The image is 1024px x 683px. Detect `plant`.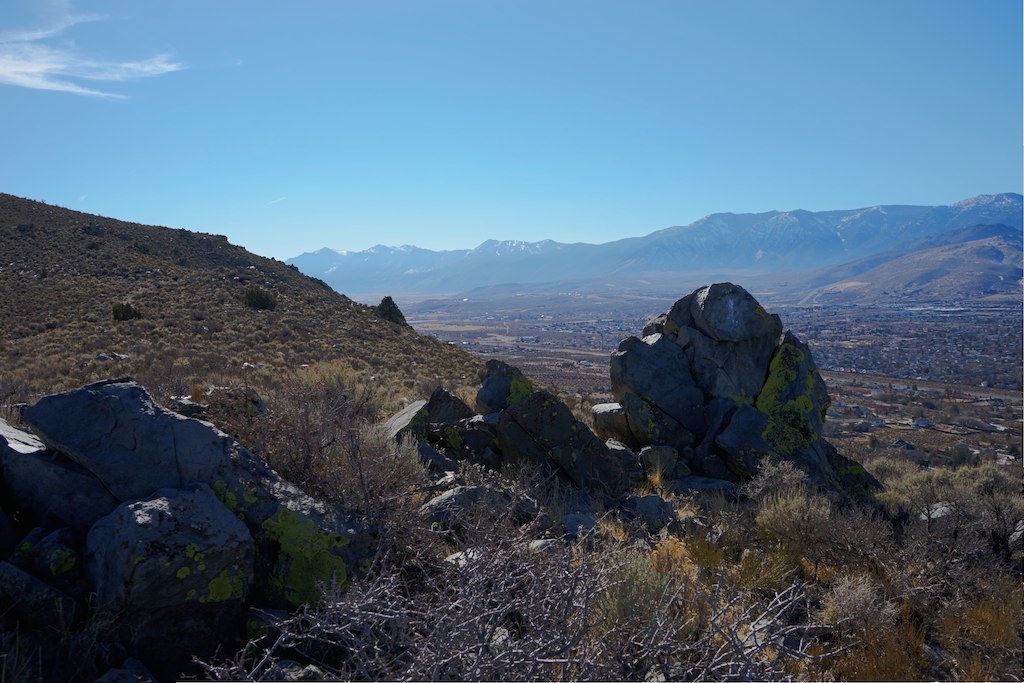
Detection: [x1=943, y1=459, x2=1023, y2=569].
